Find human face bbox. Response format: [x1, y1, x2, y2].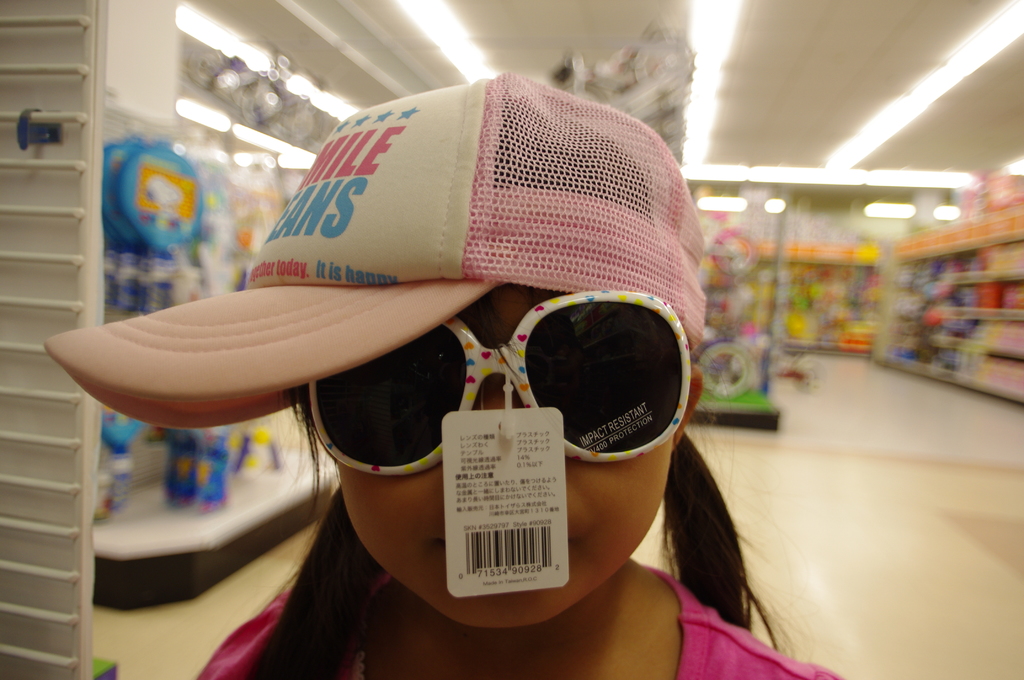
[333, 282, 675, 631].
